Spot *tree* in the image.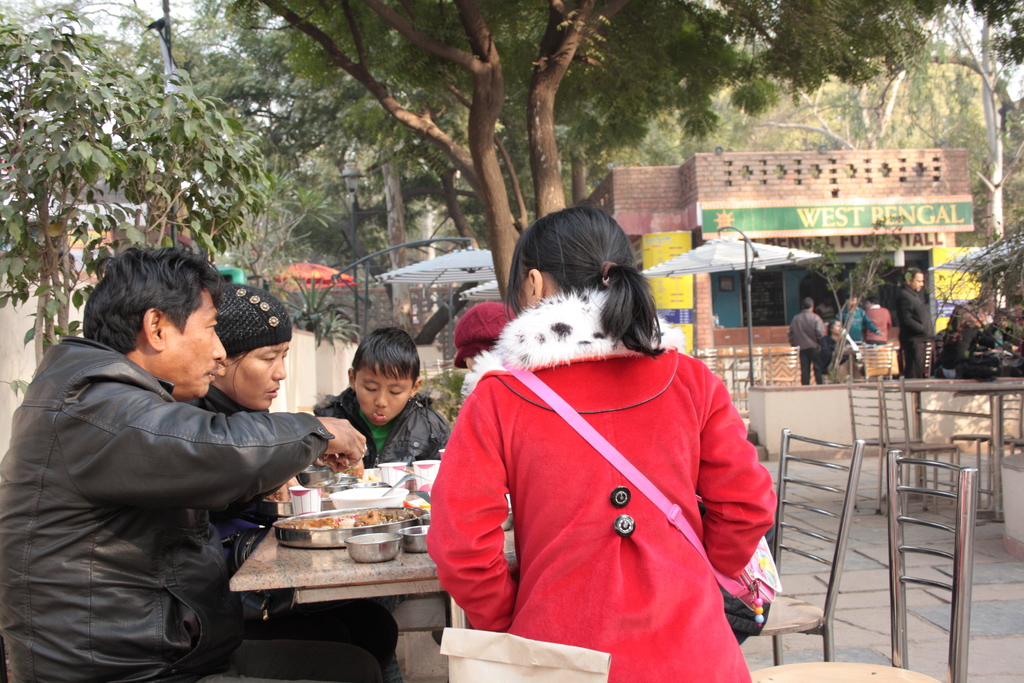
*tree* found at <bbox>0, 0, 276, 383</bbox>.
